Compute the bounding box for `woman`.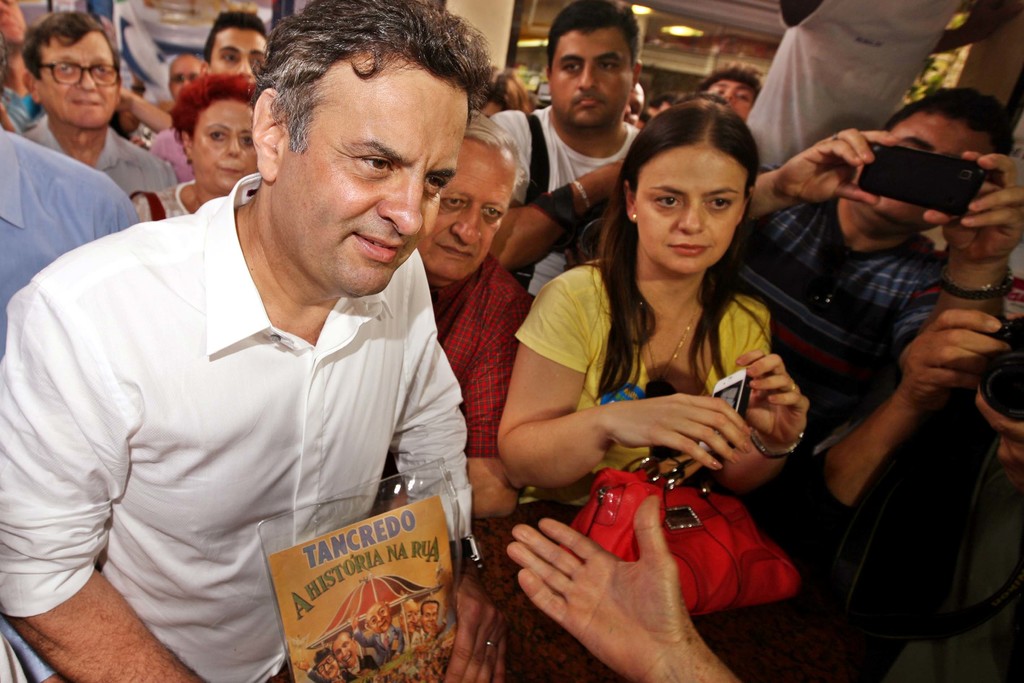
[x1=123, y1=72, x2=262, y2=235].
